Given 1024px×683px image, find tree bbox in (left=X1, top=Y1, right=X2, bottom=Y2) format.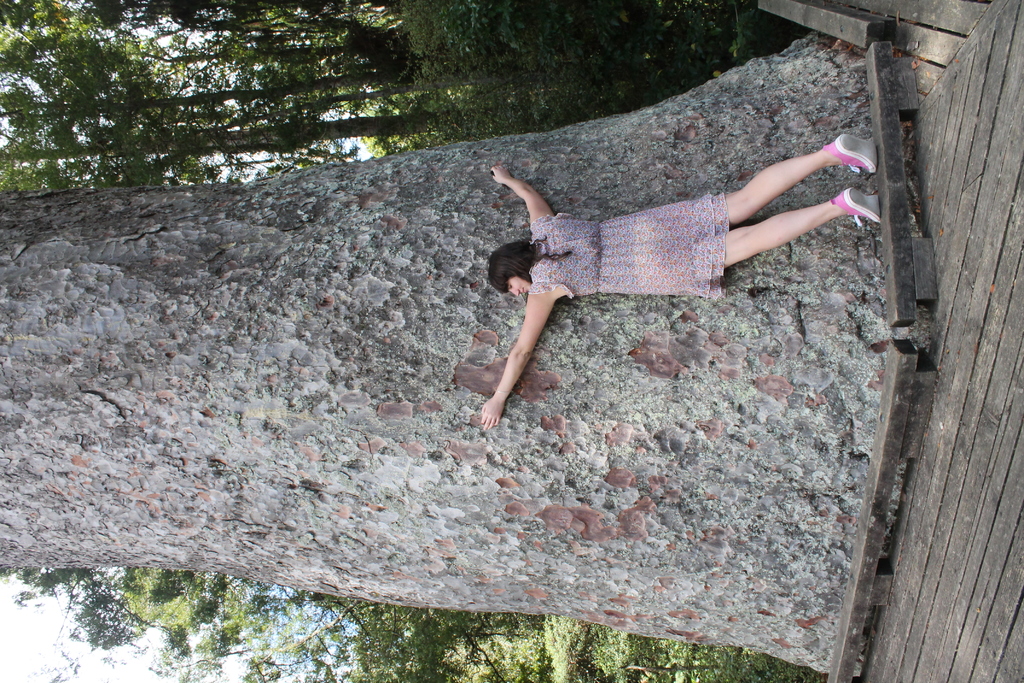
(left=0, top=0, right=529, bottom=157).
